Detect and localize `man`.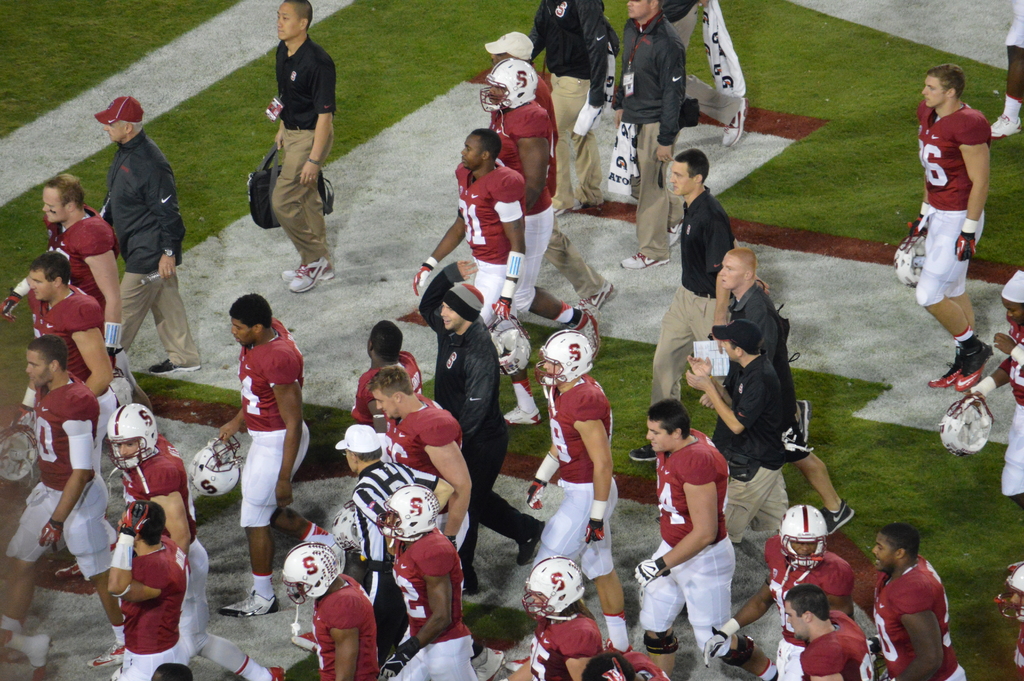
Localized at (279, 536, 384, 680).
